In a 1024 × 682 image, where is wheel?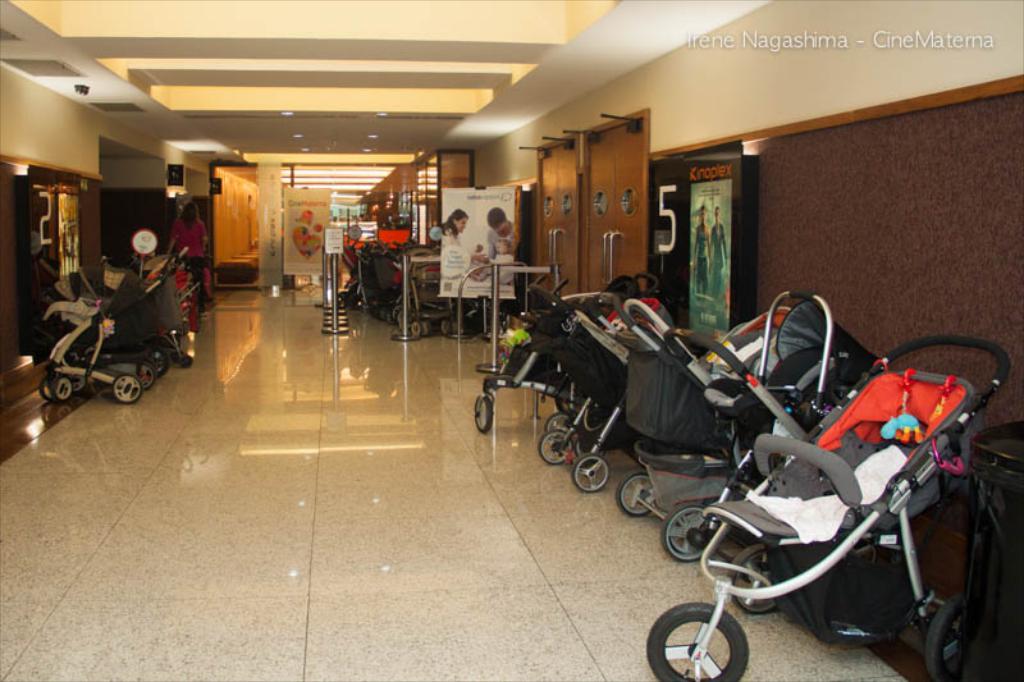
BBox(443, 320, 456, 334).
